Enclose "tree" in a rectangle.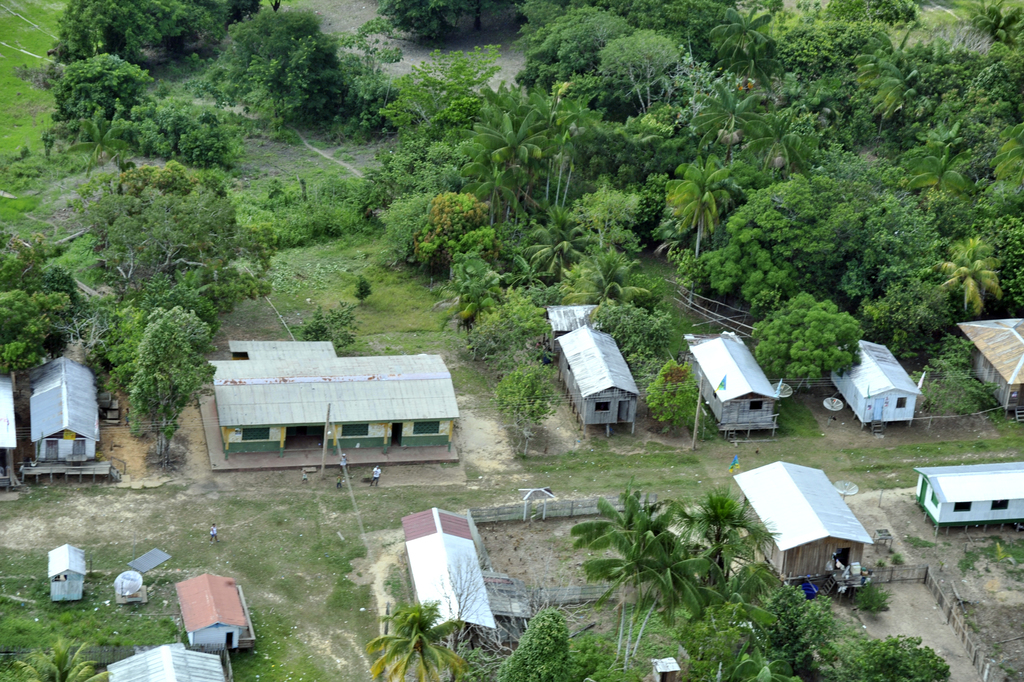
39 164 241 274.
